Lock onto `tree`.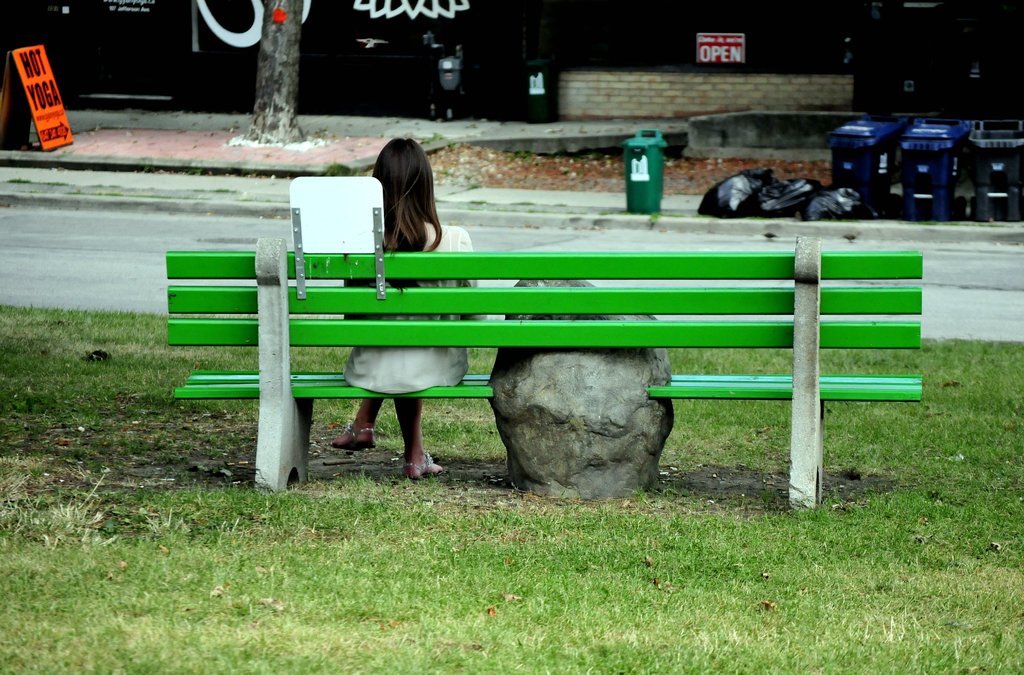
Locked: <region>244, 0, 307, 139</region>.
